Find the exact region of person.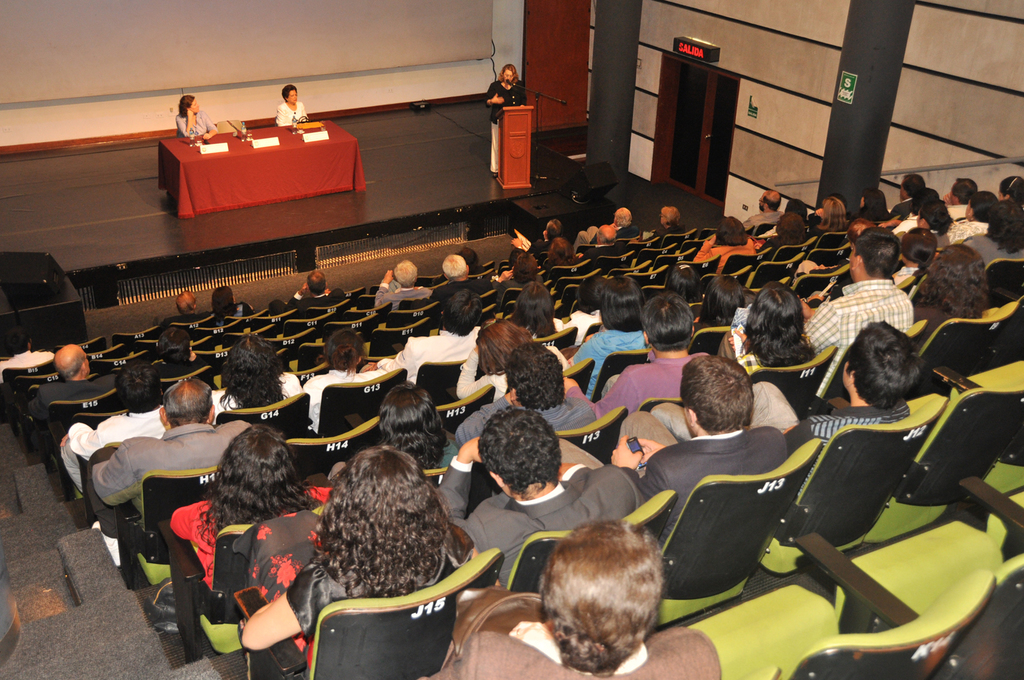
Exact region: box=[684, 271, 751, 360].
